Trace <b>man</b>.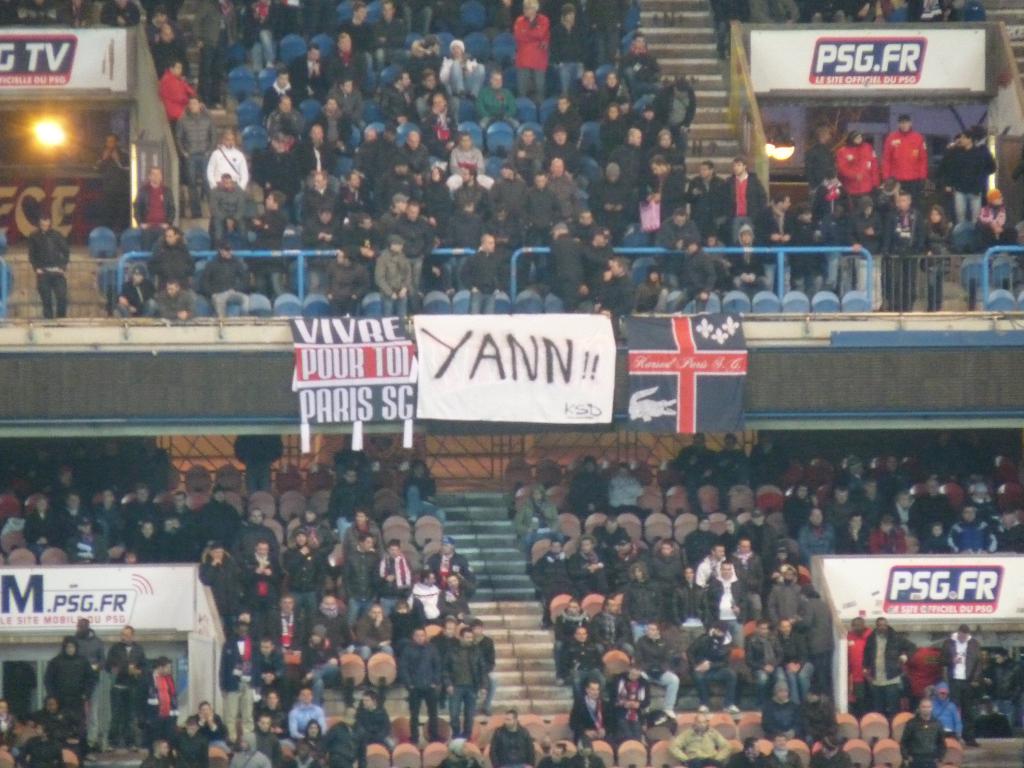
Traced to 194/701/232/753.
